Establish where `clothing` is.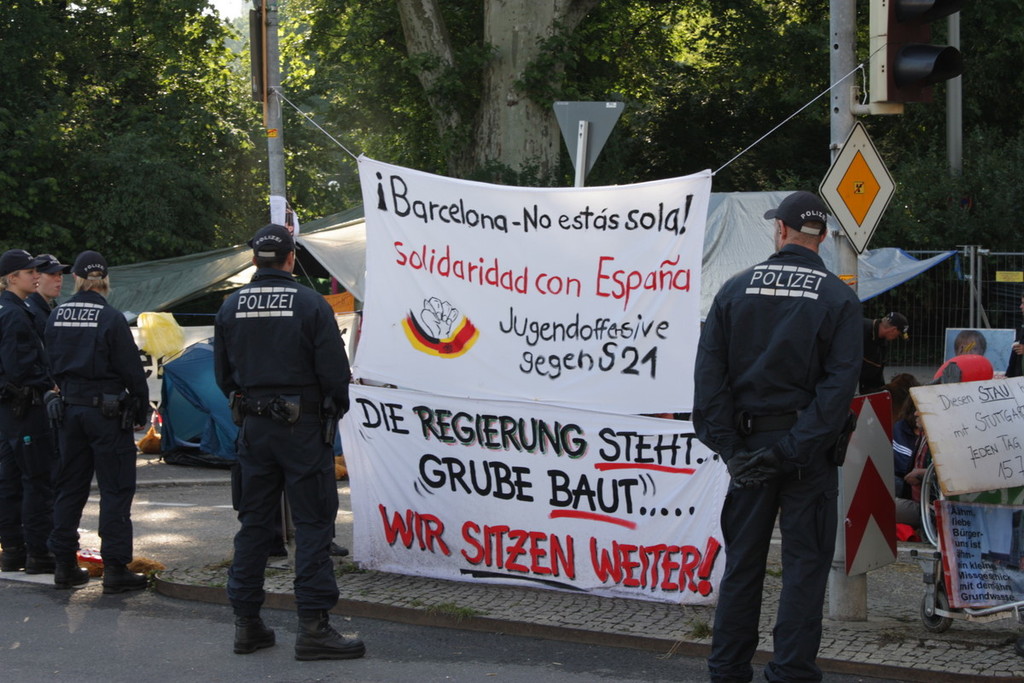
Established at <box>893,433,941,544</box>.
